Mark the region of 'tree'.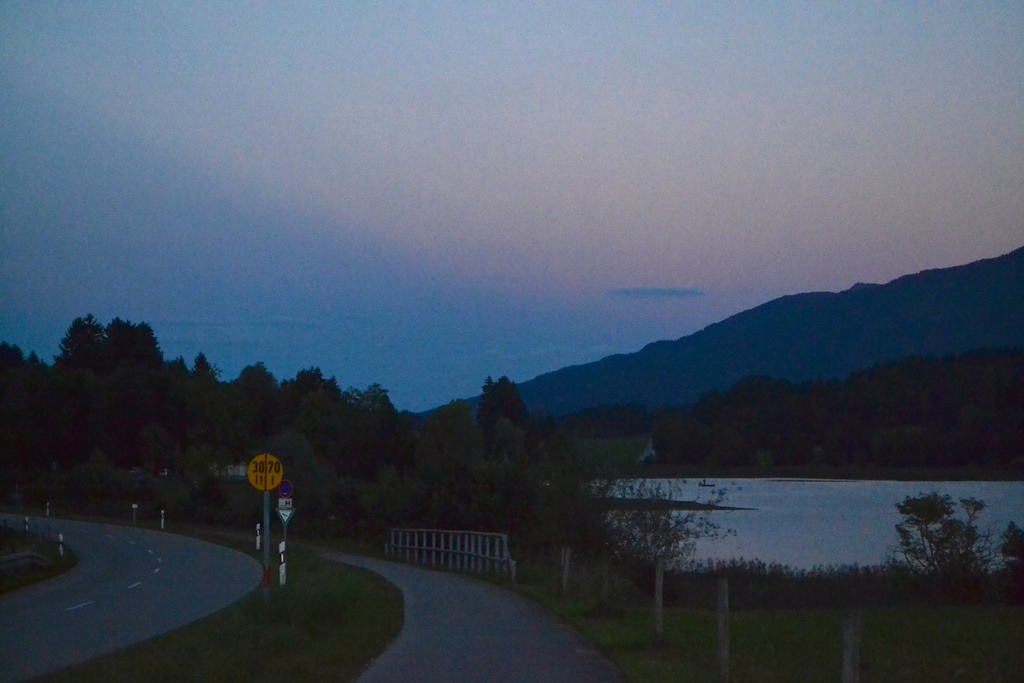
Region: (891, 489, 997, 598).
